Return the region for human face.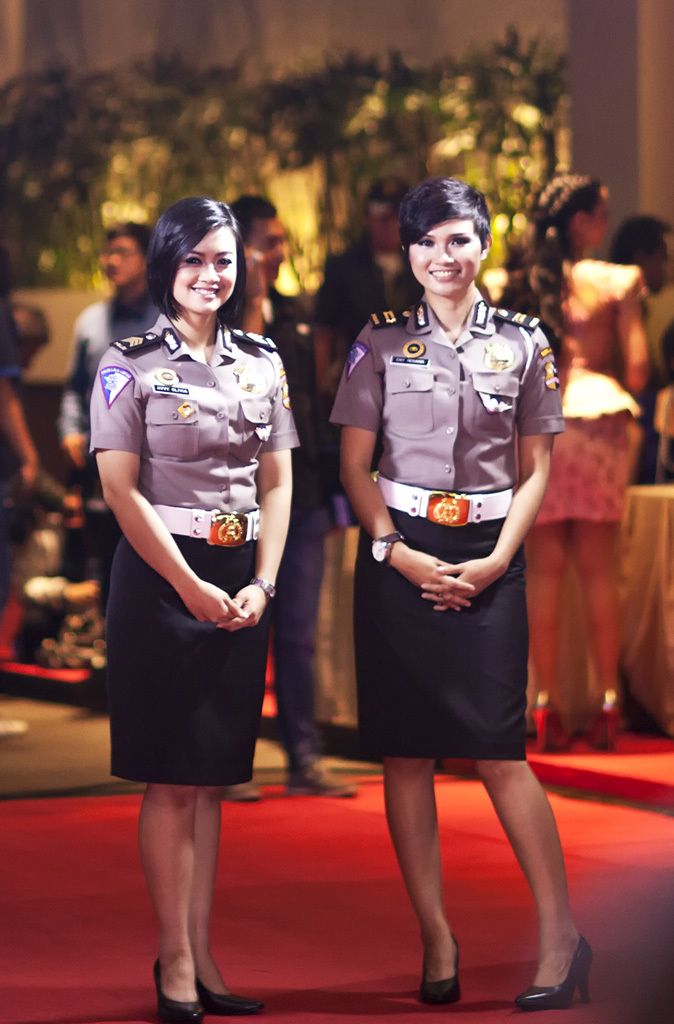
[x1=171, y1=228, x2=240, y2=313].
